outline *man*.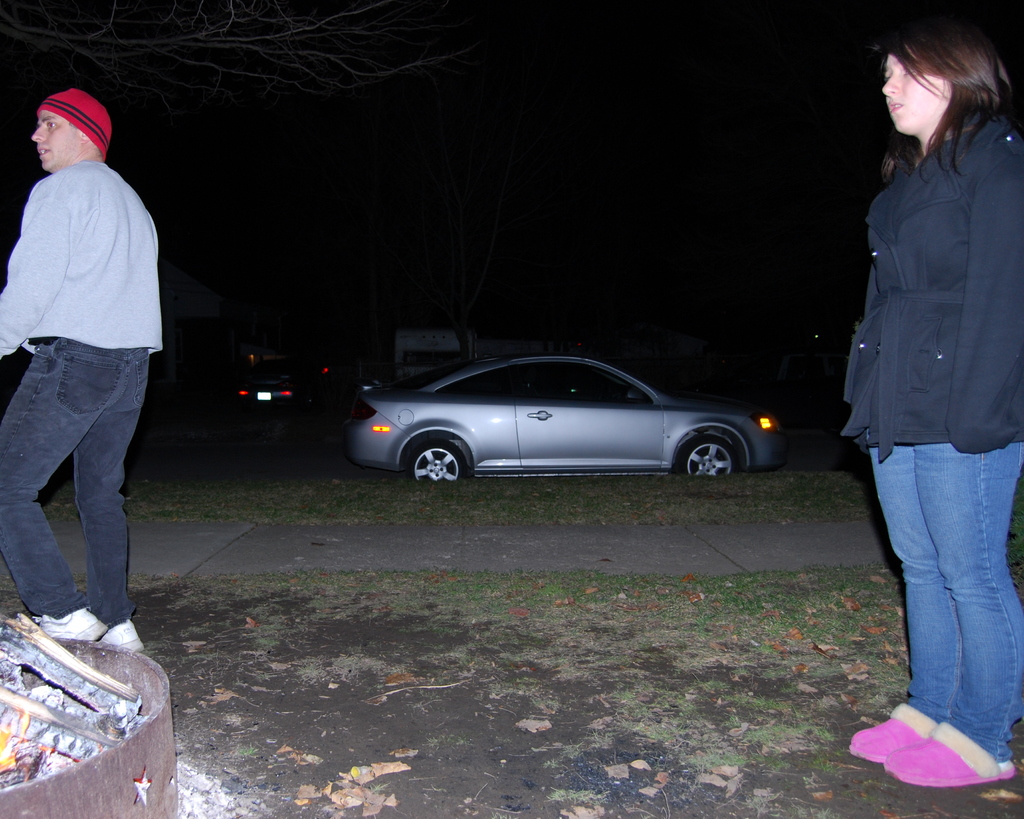
Outline: (left=5, top=58, right=177, bottom=687).
